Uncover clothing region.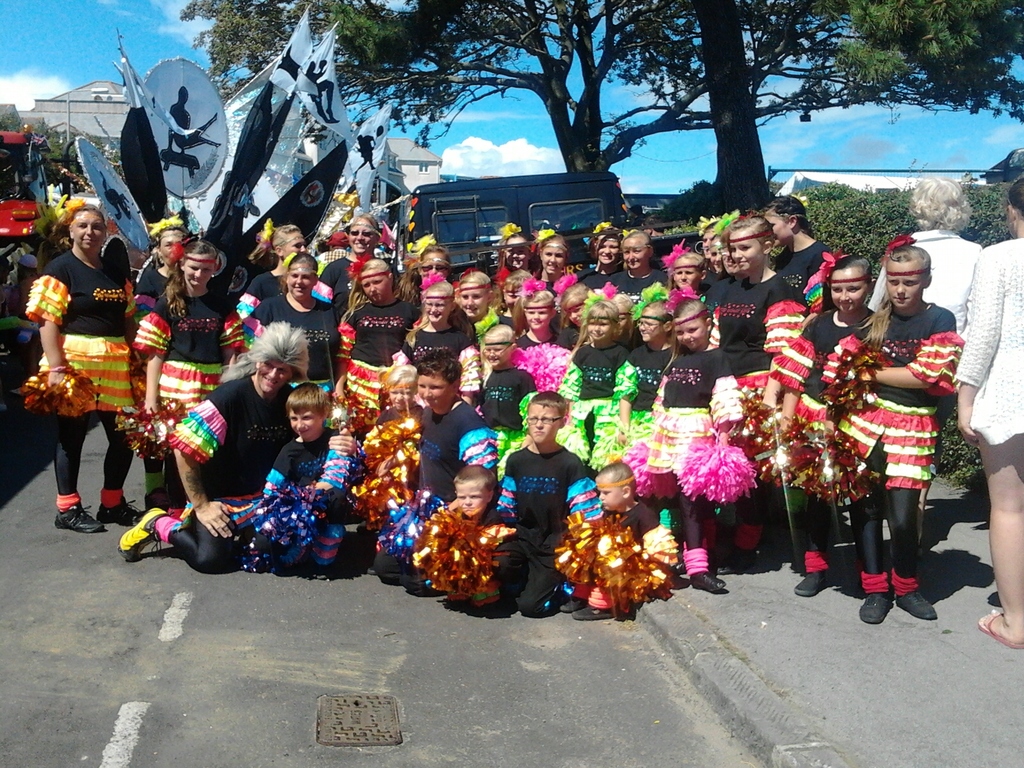
Uncovered: 769,305,876,428.
